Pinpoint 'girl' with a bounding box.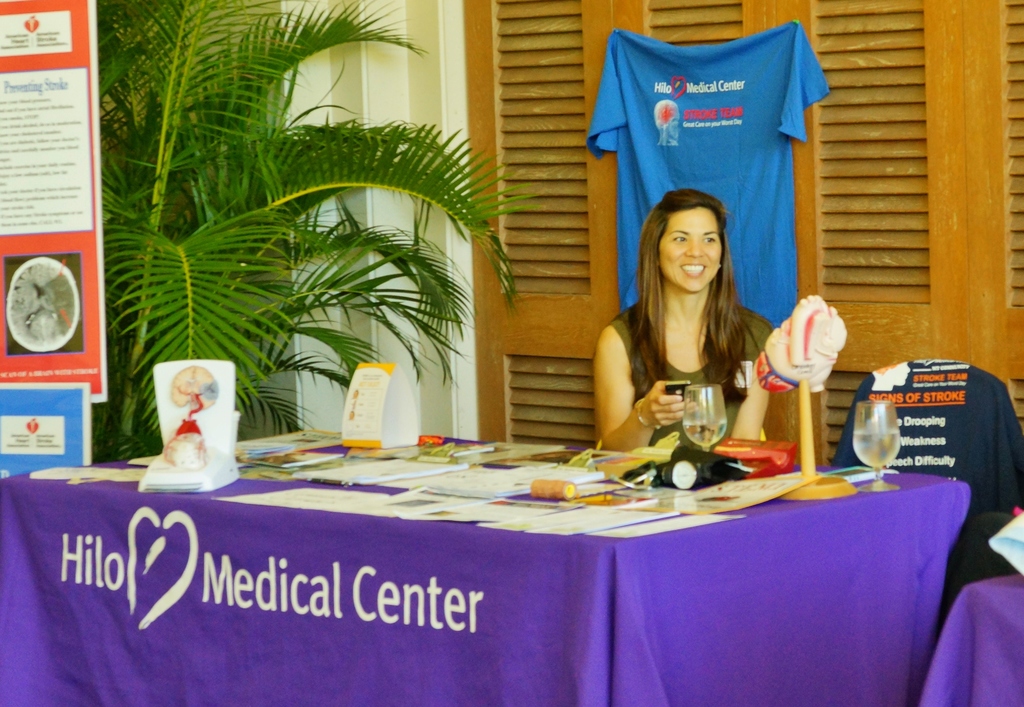
bbox=[591, 188, 773, 451].
